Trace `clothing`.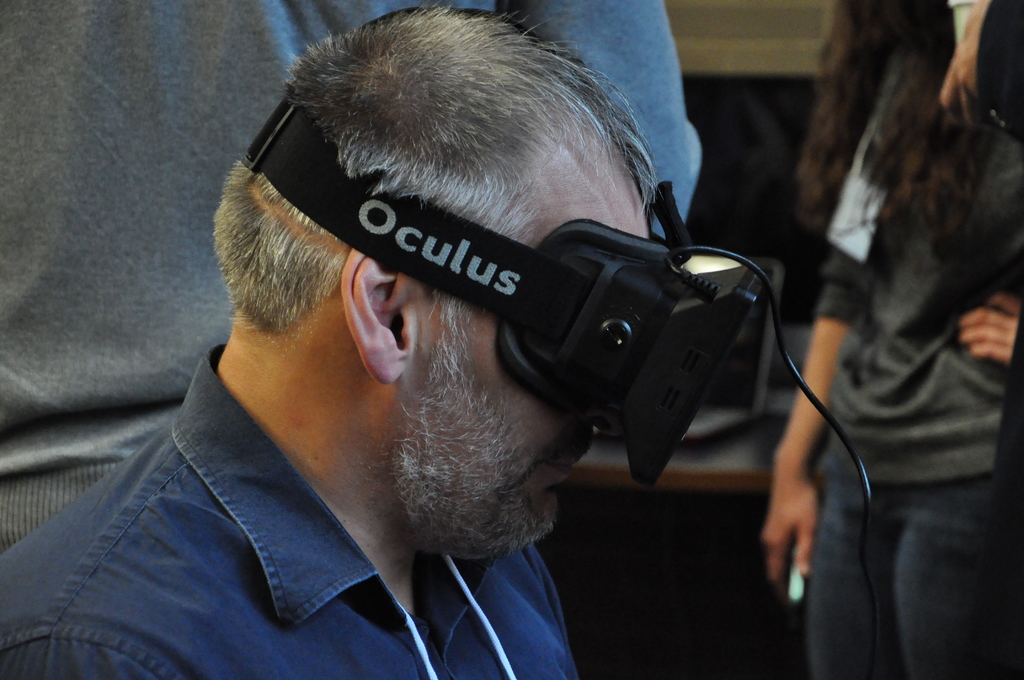
Traced to (x1=0, y1=343, x2=581, y2=679).
